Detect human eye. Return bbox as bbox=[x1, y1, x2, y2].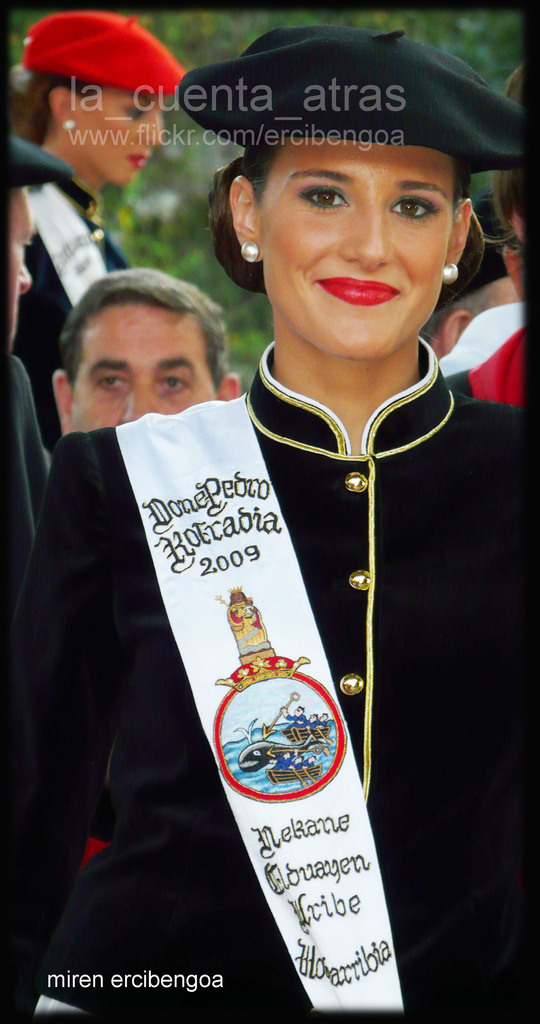
bbox=[126, 100, 147, 123].
